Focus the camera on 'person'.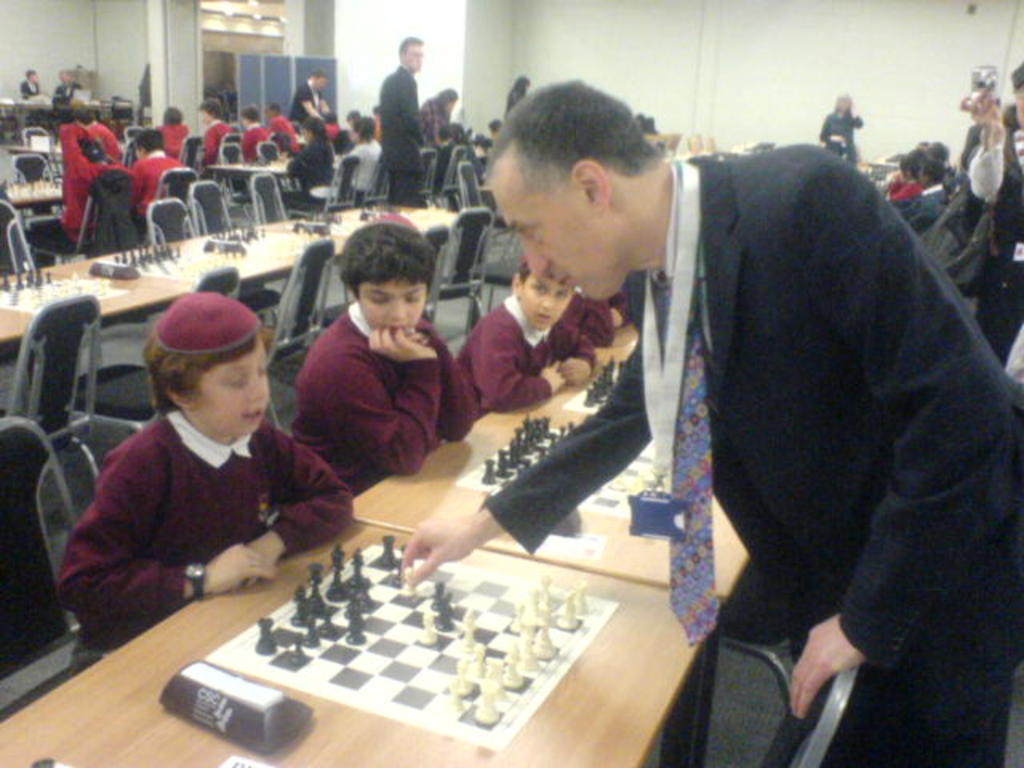
Focus region: l=158, t=104, r=194, b=160.
